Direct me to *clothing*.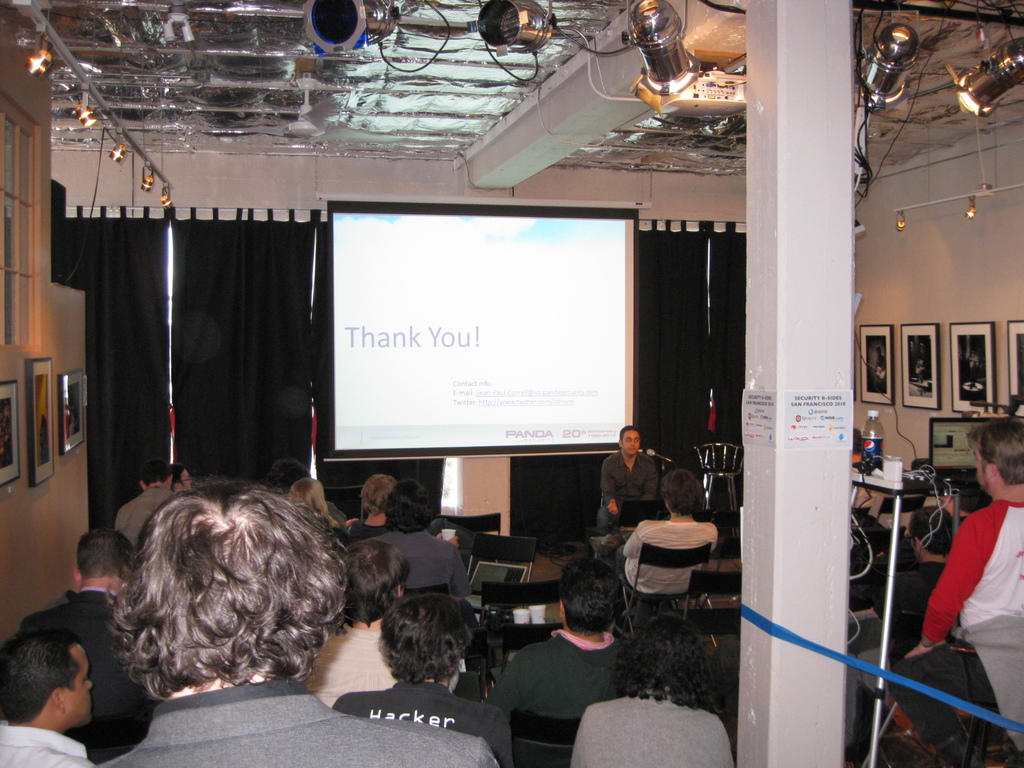
Direction: left=6, top=589, right=149, bottom=755.
